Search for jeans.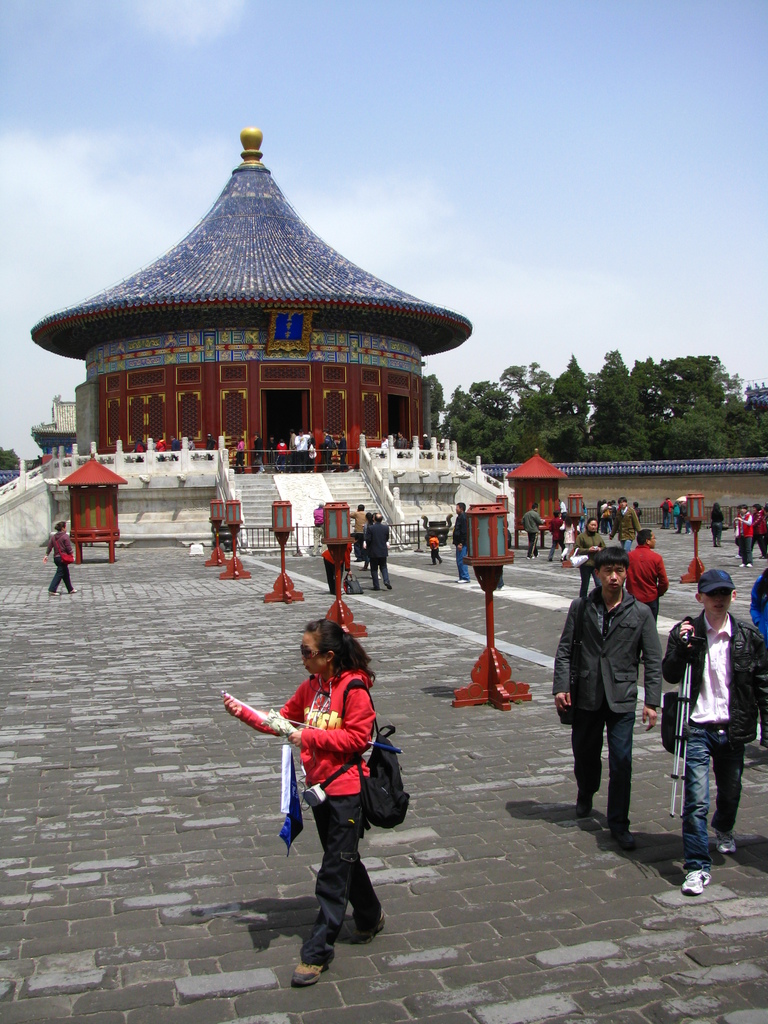
Found at box=[288, 795, 388, 961].
